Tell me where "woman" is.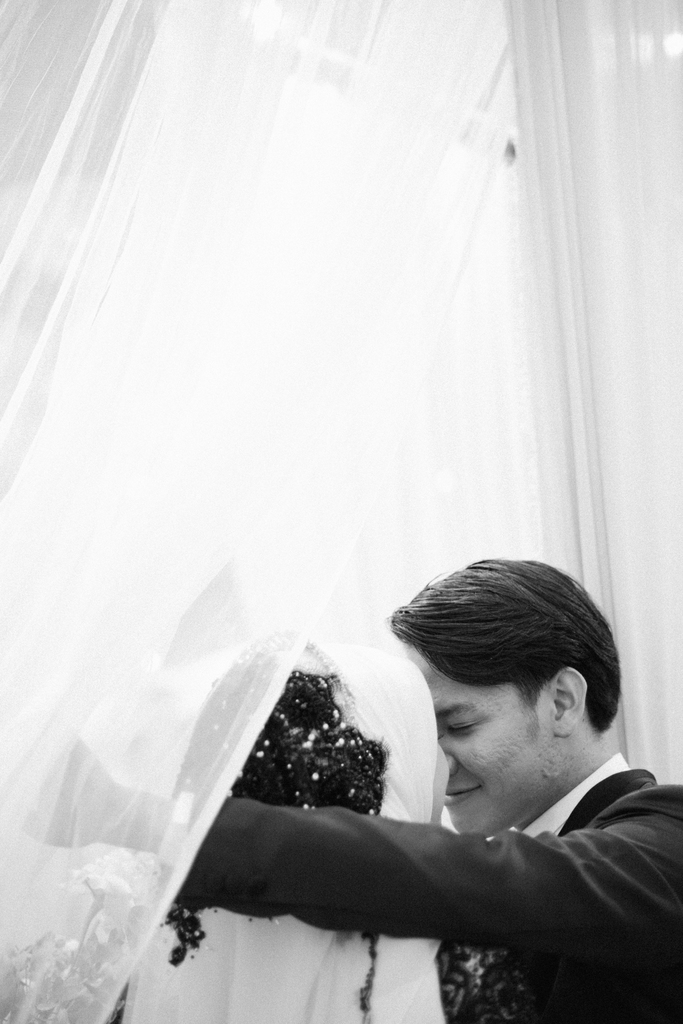
"woman" is at (x1=0, y1=635, x2=544, y2=1023).
